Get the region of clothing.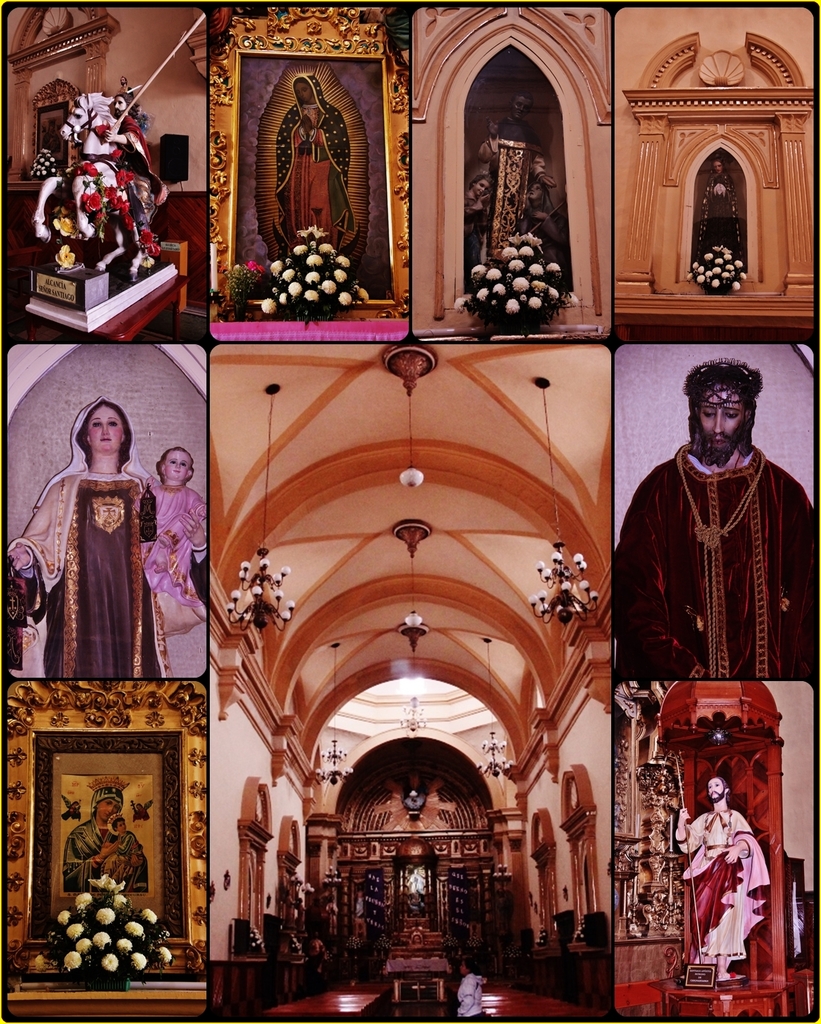
(274,72,358,251).
